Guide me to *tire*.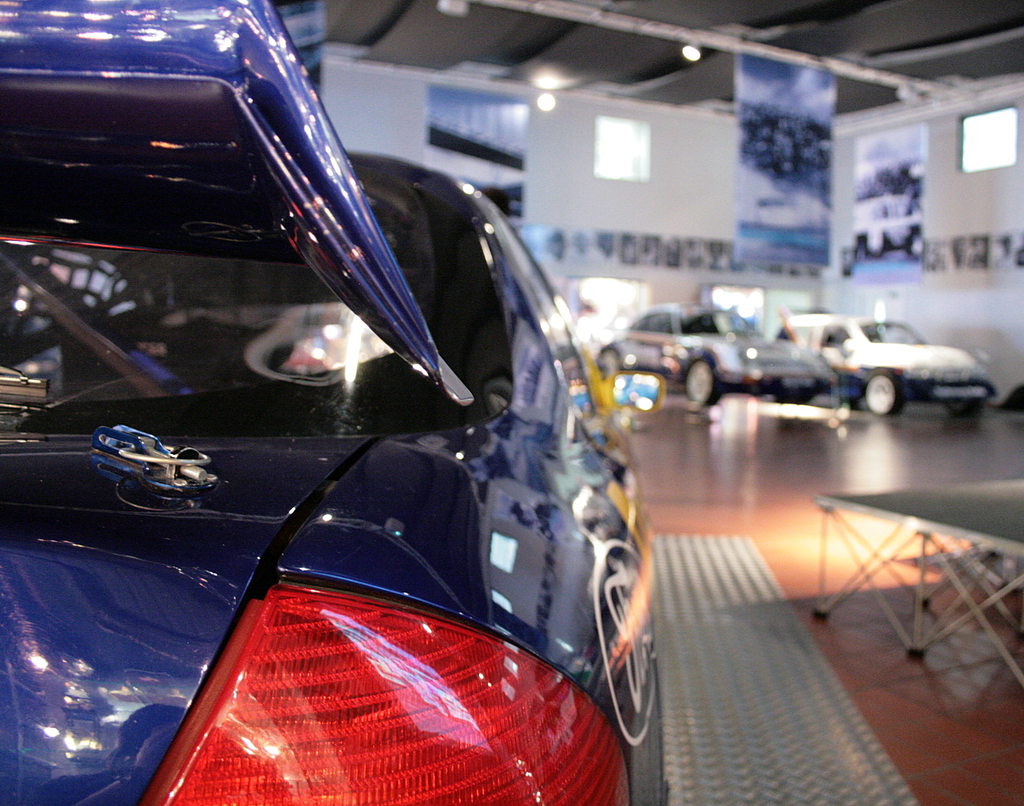
Guidance: 909, 230, 925, 257.
